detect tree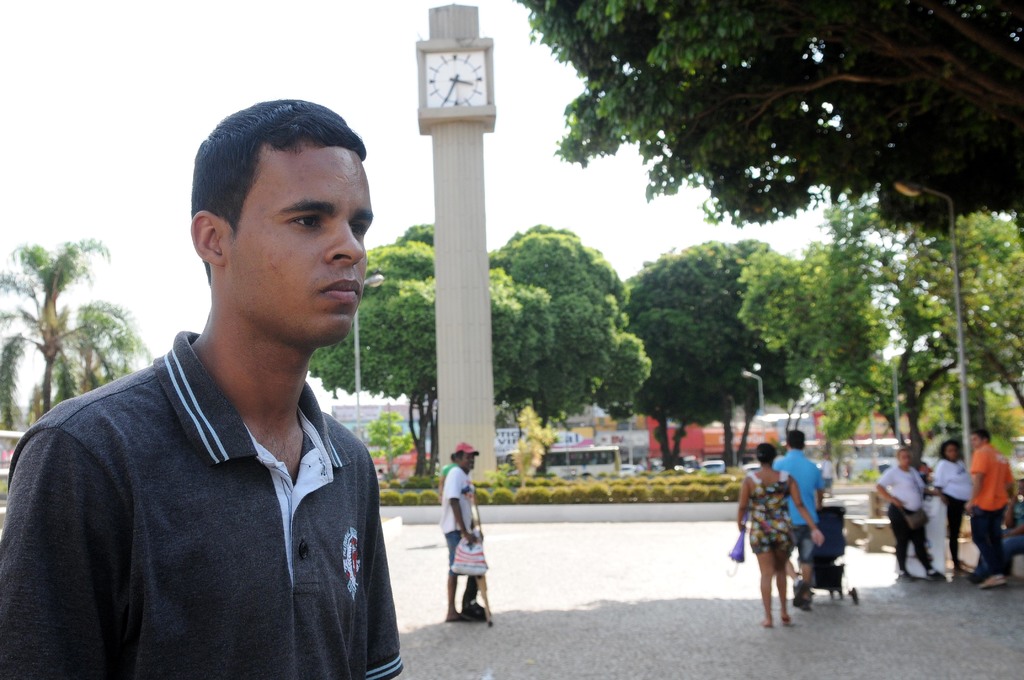
locate(731, 193, 954, 465)
